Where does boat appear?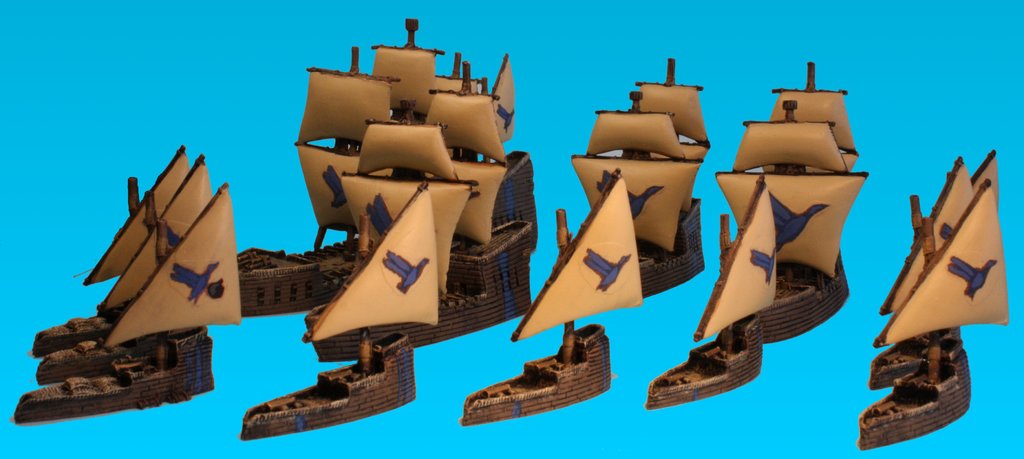
Appears at select_region(35, 140, 189, 353).
